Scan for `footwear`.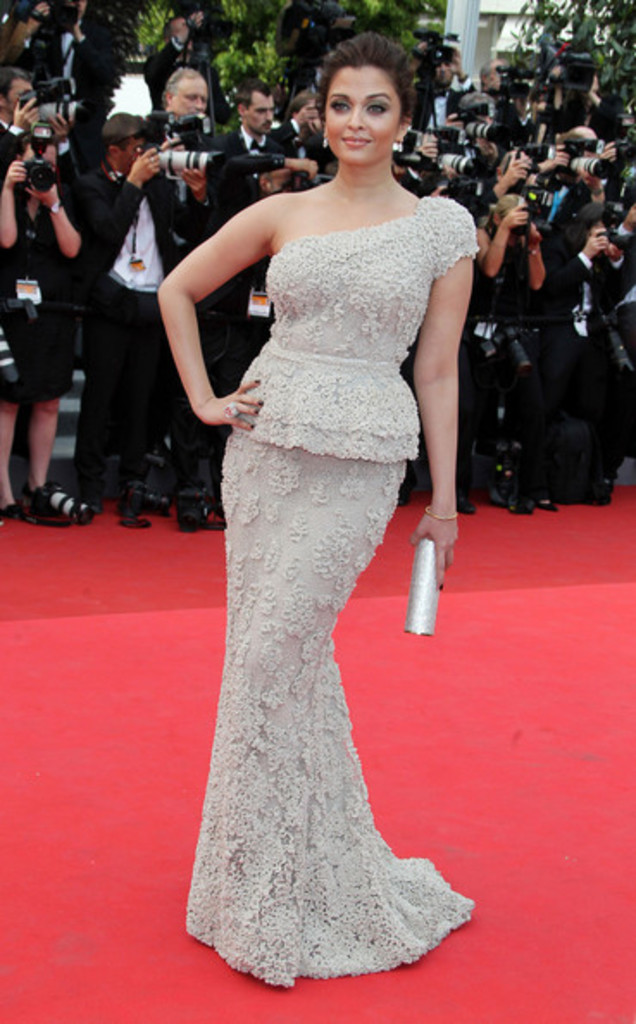
Scan result: x1=3 y1=503 x2=31 y2=522.
